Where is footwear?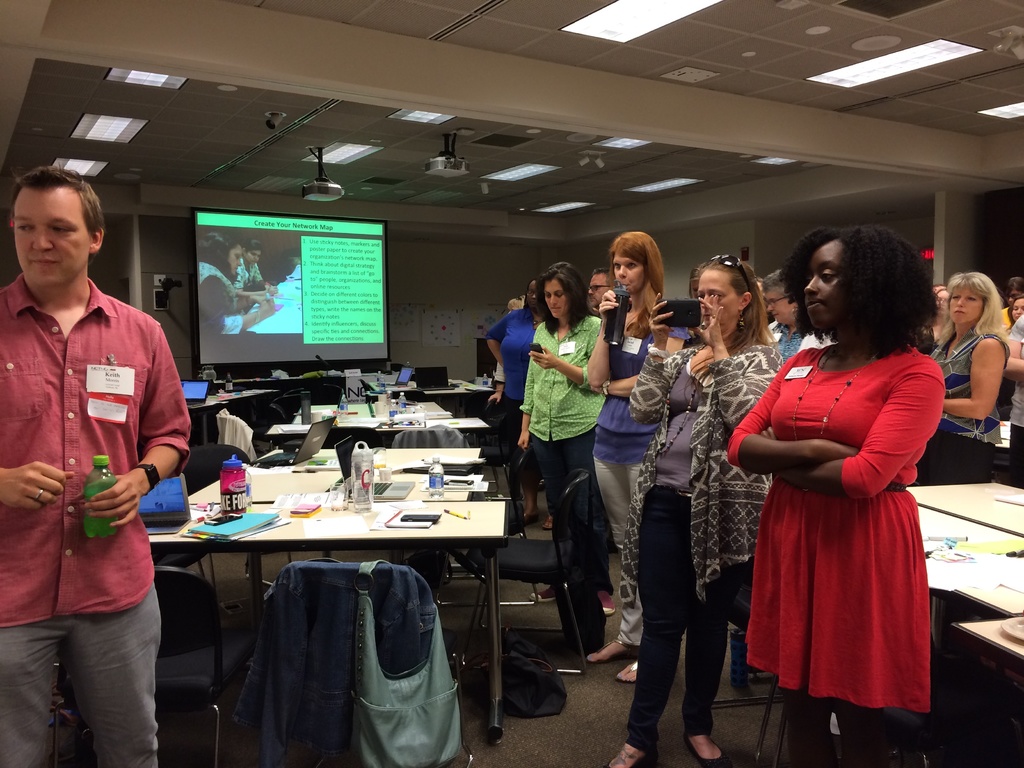
{"x1": 620, "y1": 656, "x2": 640, "y2": 680}.
